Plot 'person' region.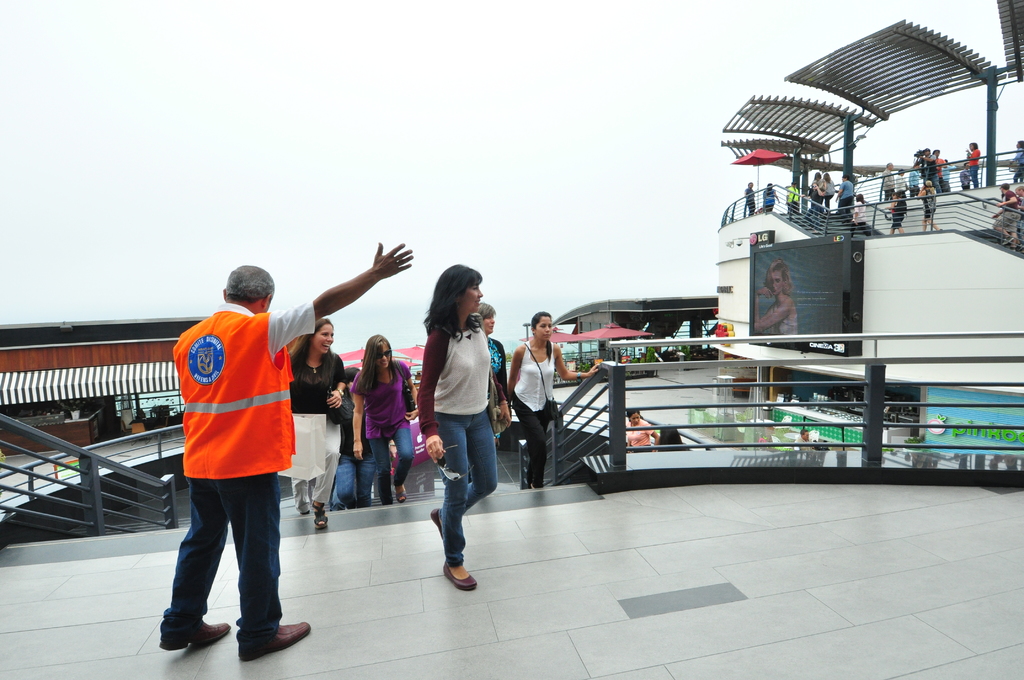
Plotted at (984,181,1018,252).
